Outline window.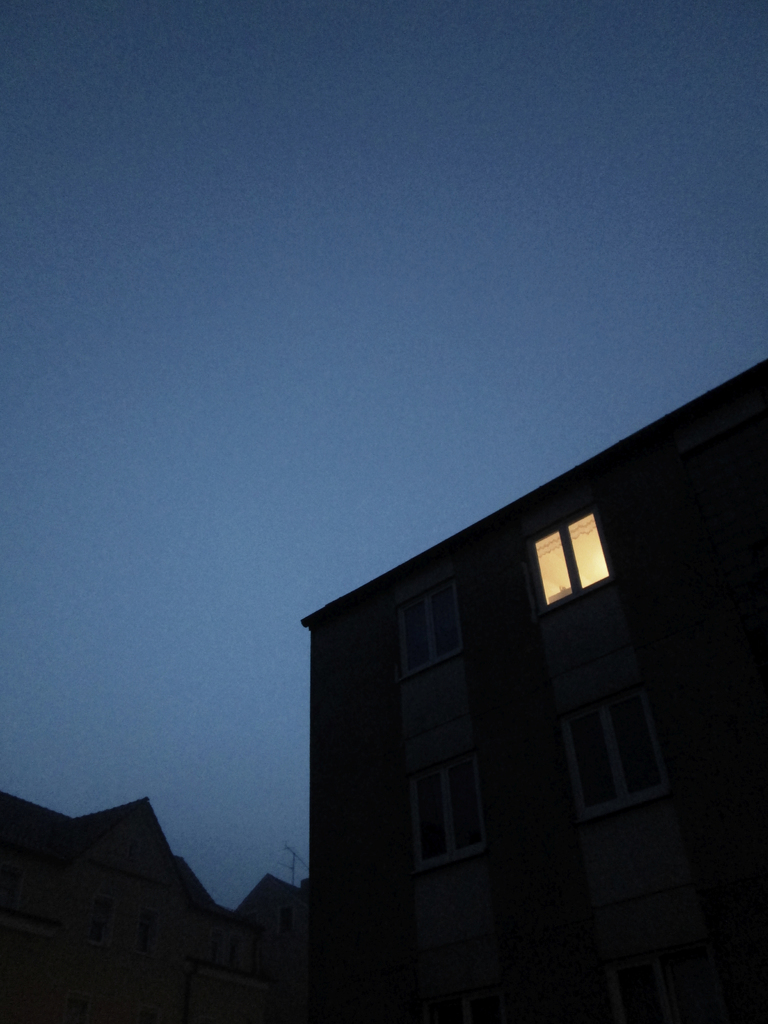
Outline: [x1=613, y1=951, x2=720, y2=1023].
